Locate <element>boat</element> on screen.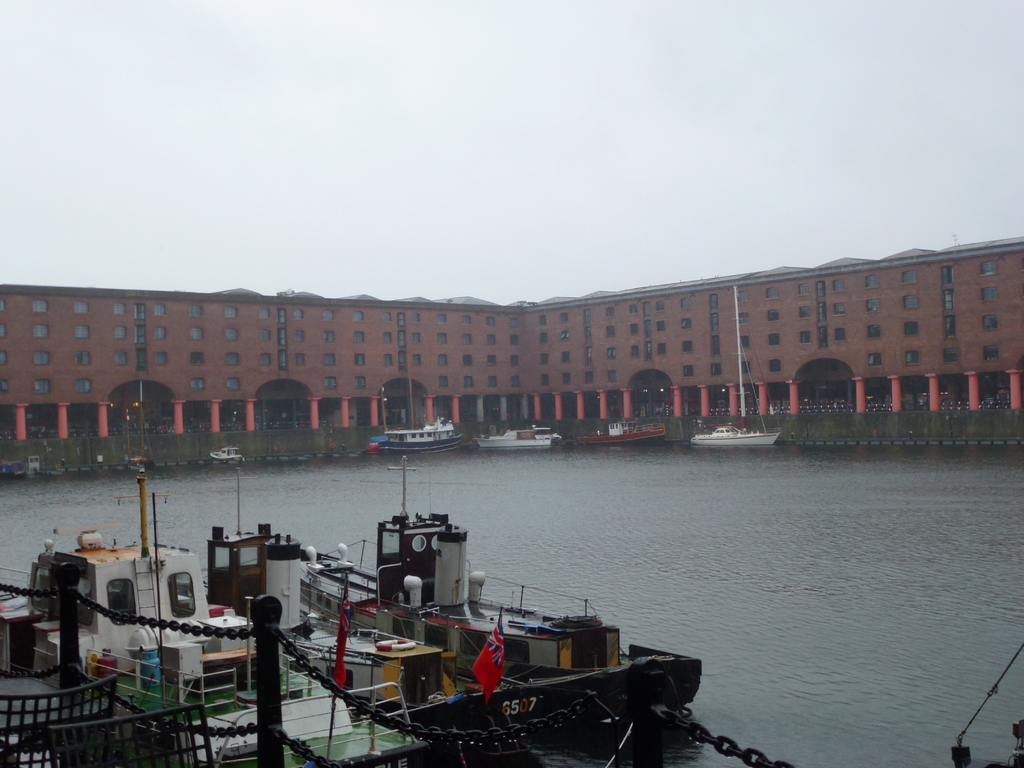
On screen at <box>573,419,685,446</box>.
